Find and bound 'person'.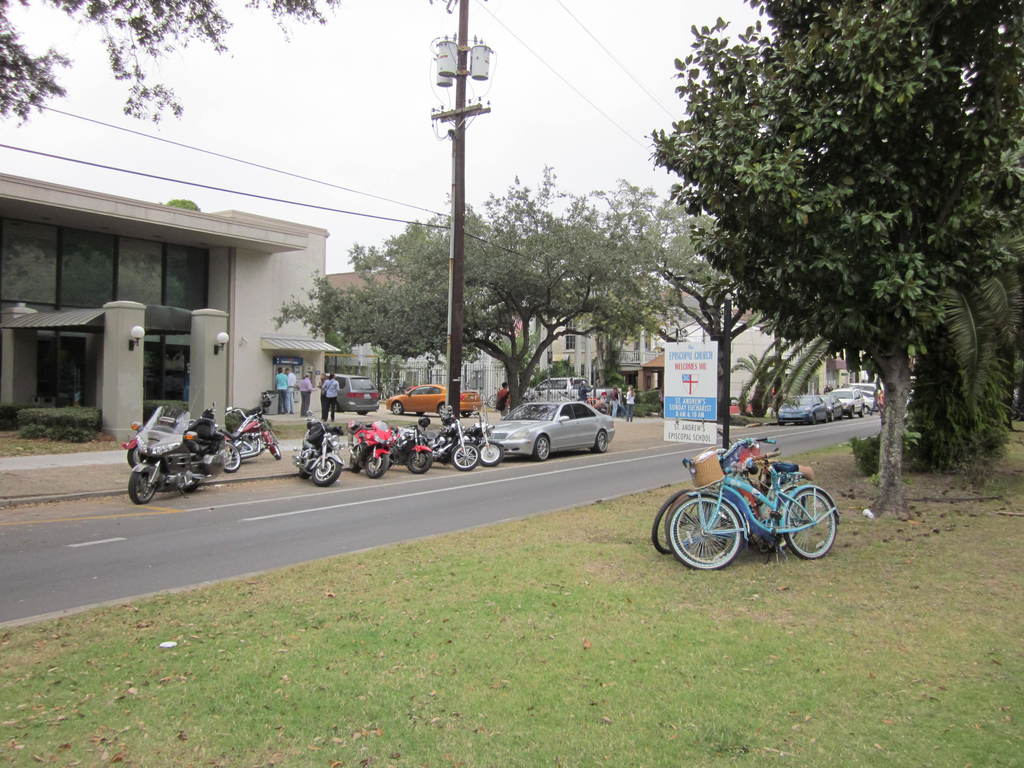
Bound: BBox(497, 380, 513, 417).
